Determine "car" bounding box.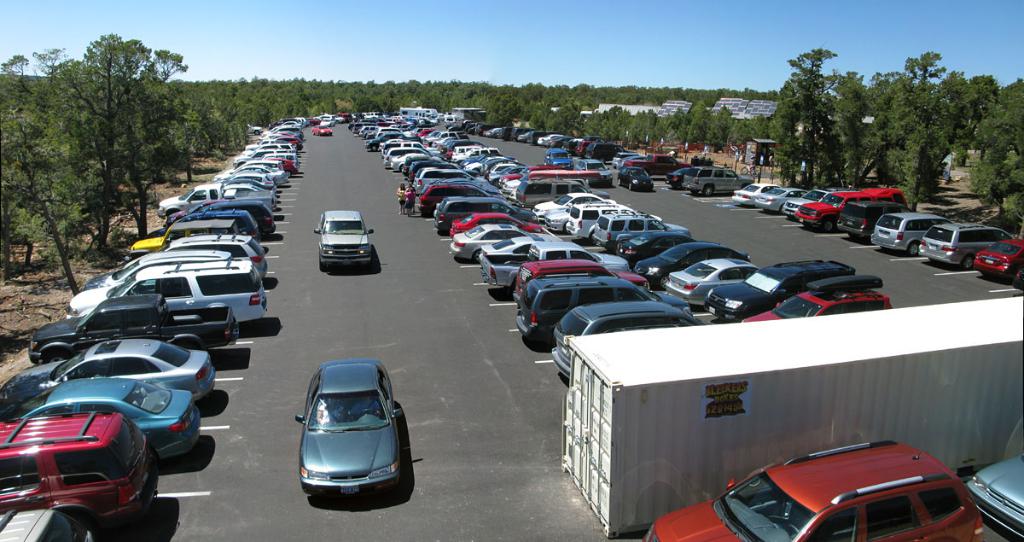
Determined: pyautogui.locateOnScreen(615, 169, 654, 193).
